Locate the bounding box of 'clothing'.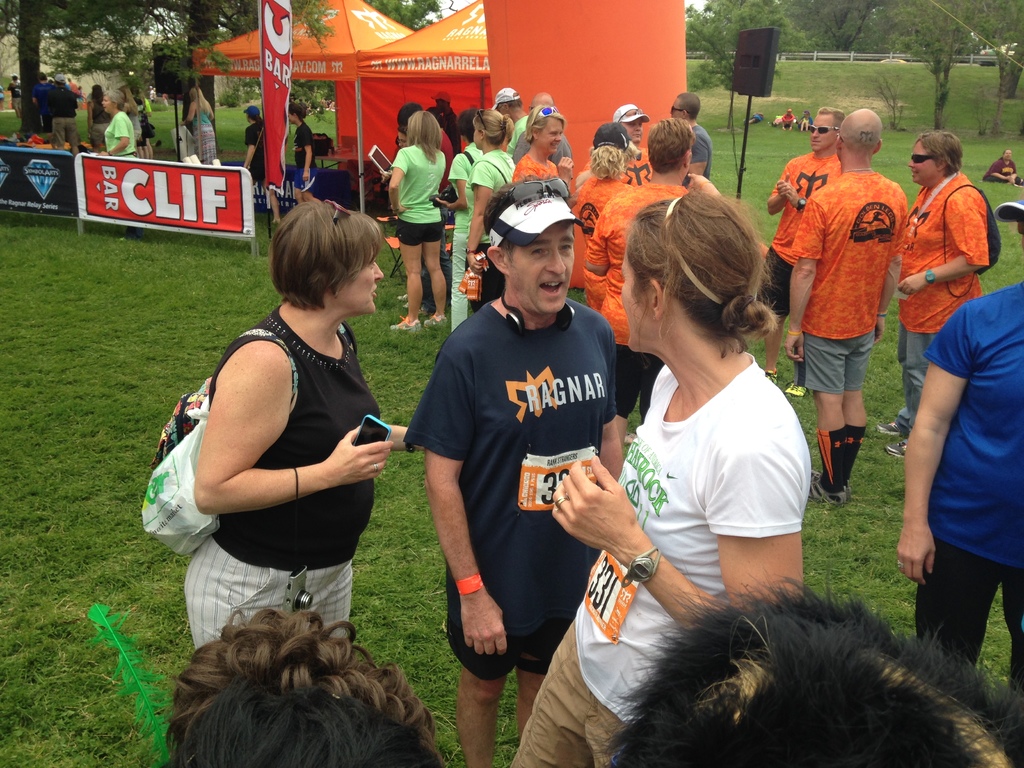
Bounding box: x1=290 y1=122 x2=317 y2=191.
